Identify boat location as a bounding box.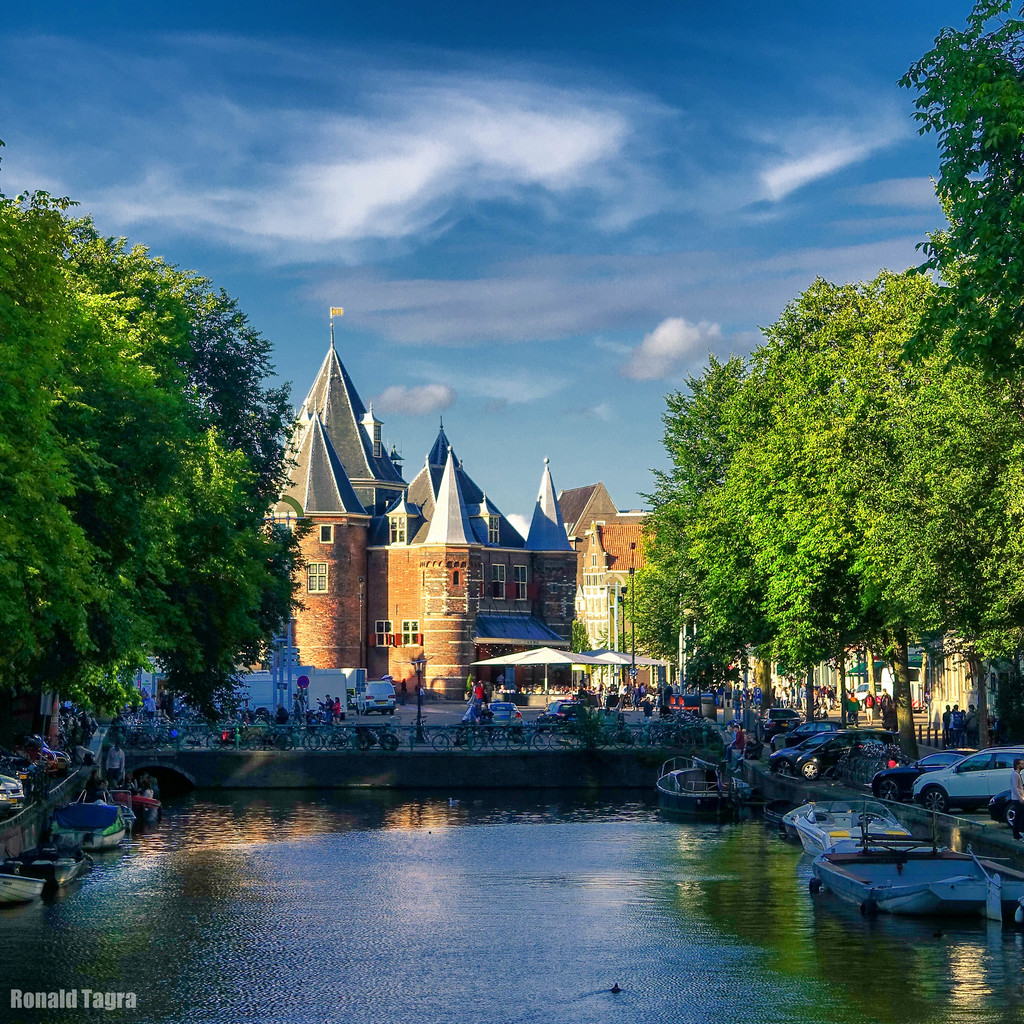
bbox=(40, 781, 135, 848).
